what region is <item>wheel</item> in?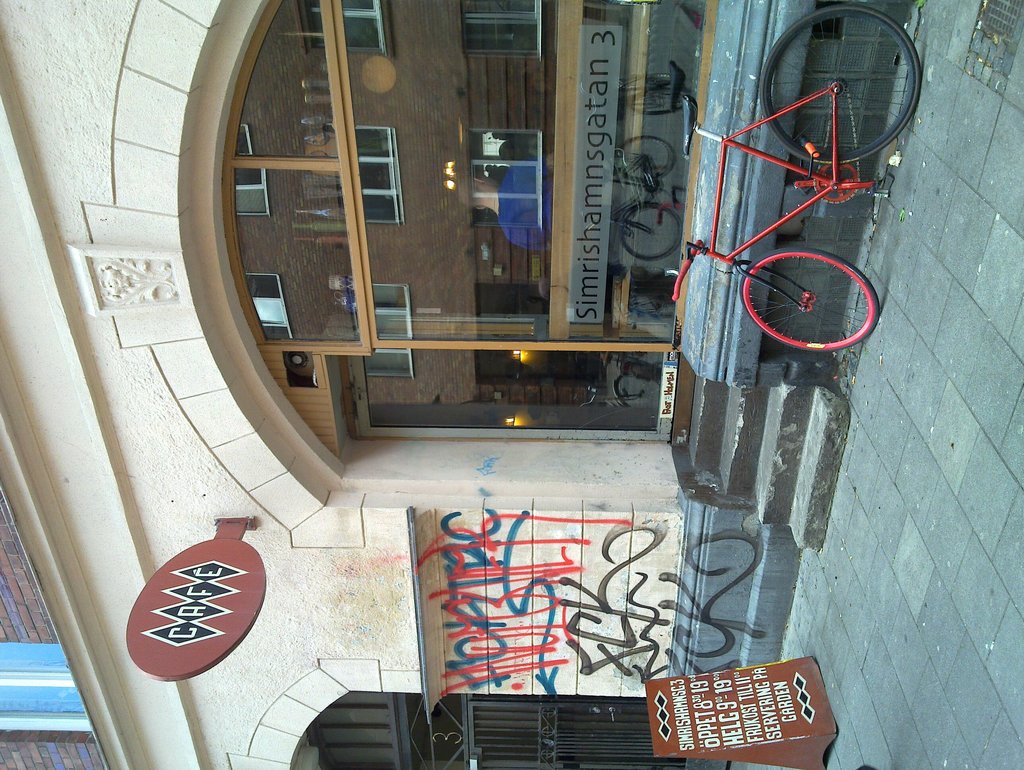
(left=721, top=233, right=877, bottom=356).
